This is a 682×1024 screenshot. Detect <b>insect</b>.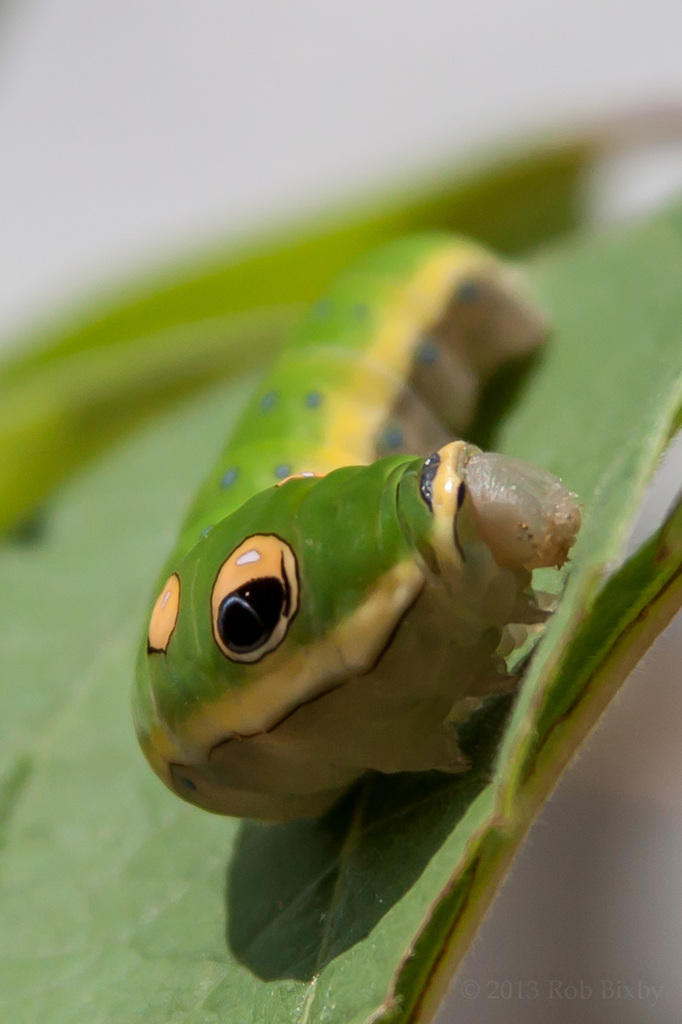
(127,225,591,824).
